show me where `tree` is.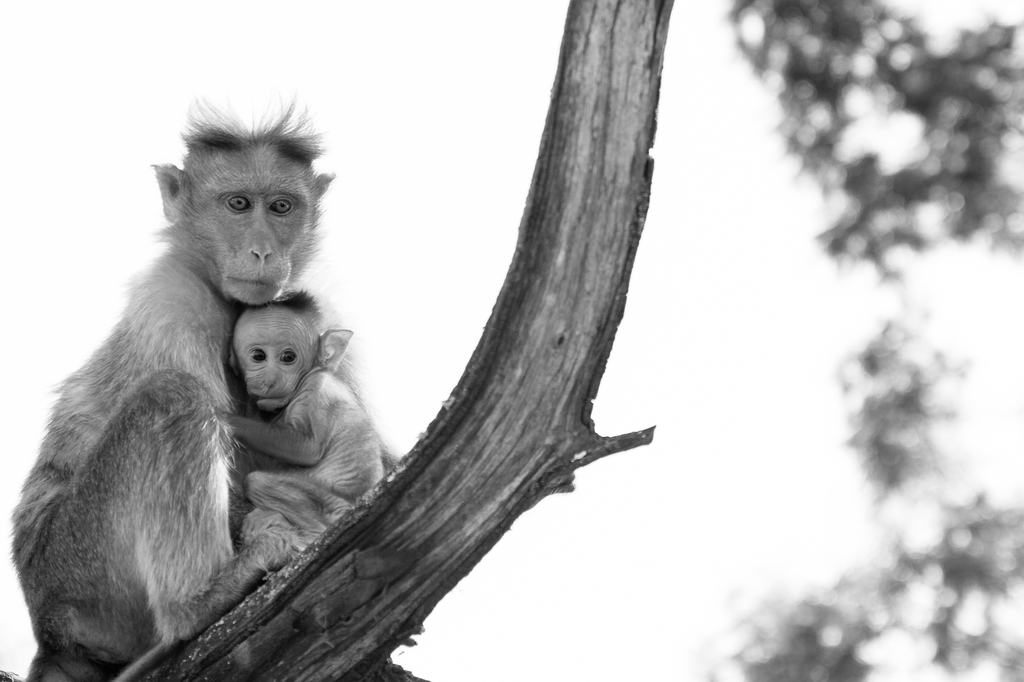
`tree` is at 104:0:658:681.
